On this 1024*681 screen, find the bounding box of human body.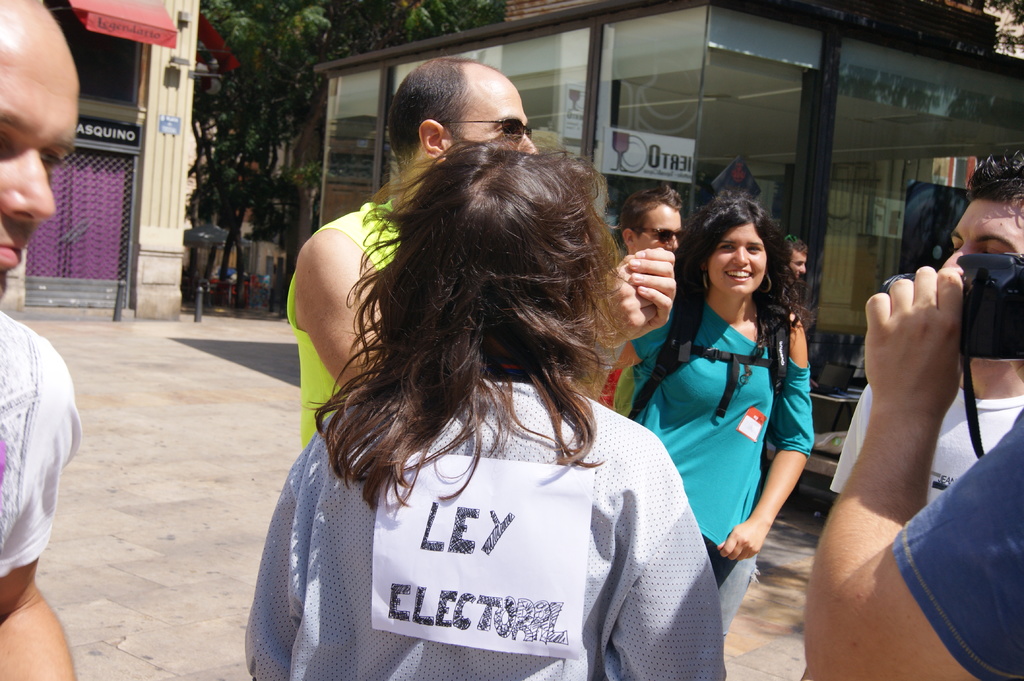
Bounding box: box(620, 198, 815, 637).
